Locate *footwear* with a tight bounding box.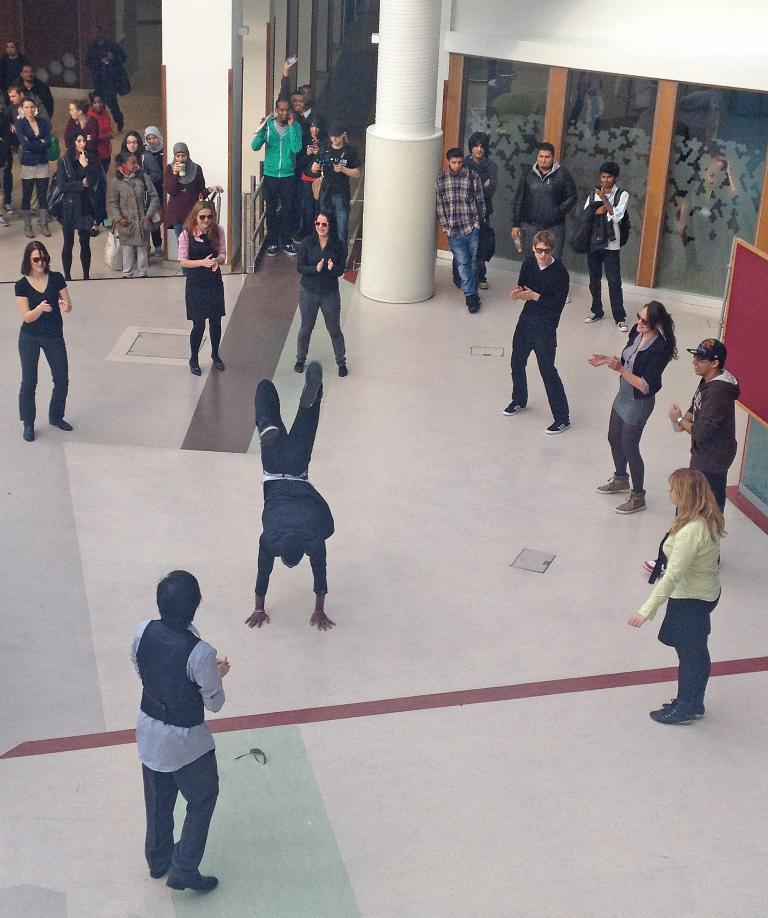
[x1=184, y1=359, x2=202, y2=378].
